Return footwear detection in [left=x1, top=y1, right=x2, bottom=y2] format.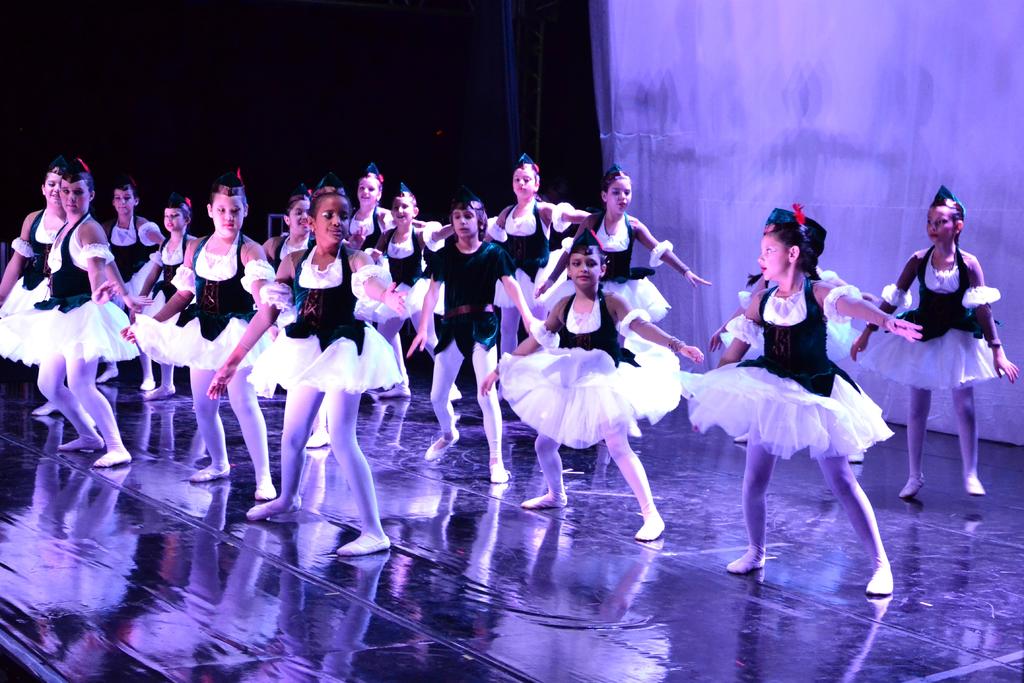
[left=140, top=377, right=157, bottom=392].
